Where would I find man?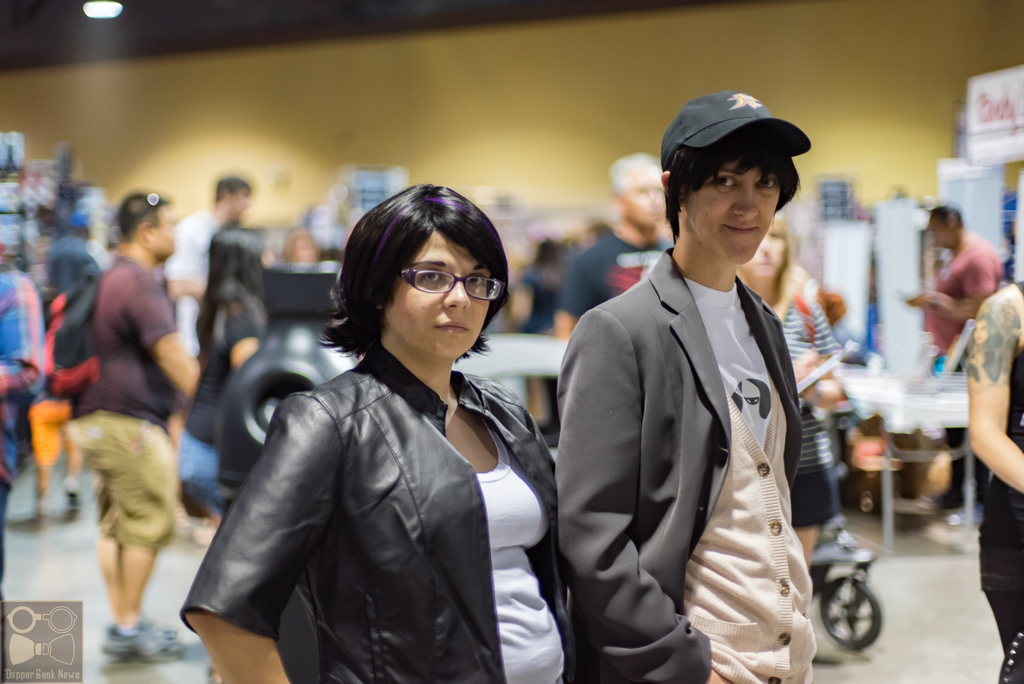
At bbox=(44, 181, 189, 655).
